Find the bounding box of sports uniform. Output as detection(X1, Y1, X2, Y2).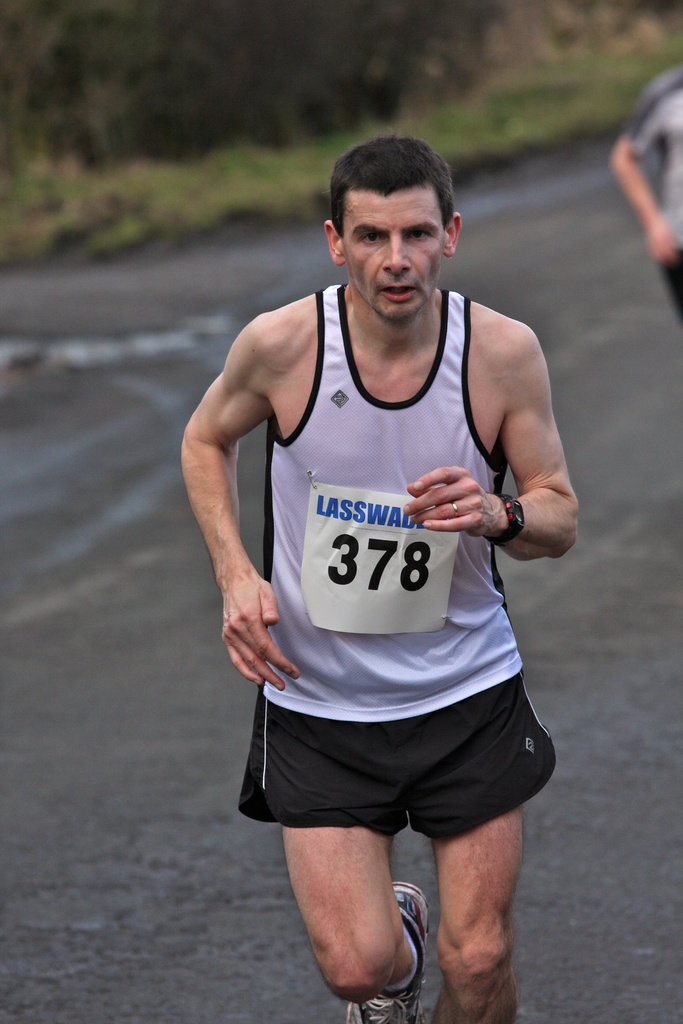
detection(647, 54, 682, 321).
